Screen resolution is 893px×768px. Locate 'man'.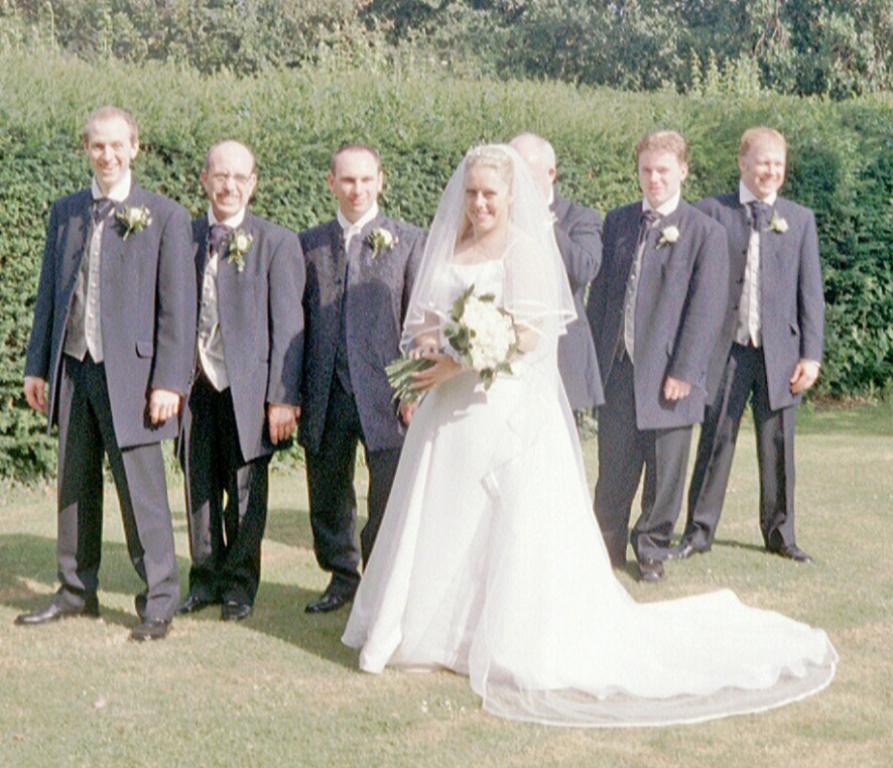
region(21, 102, 196, 640).
